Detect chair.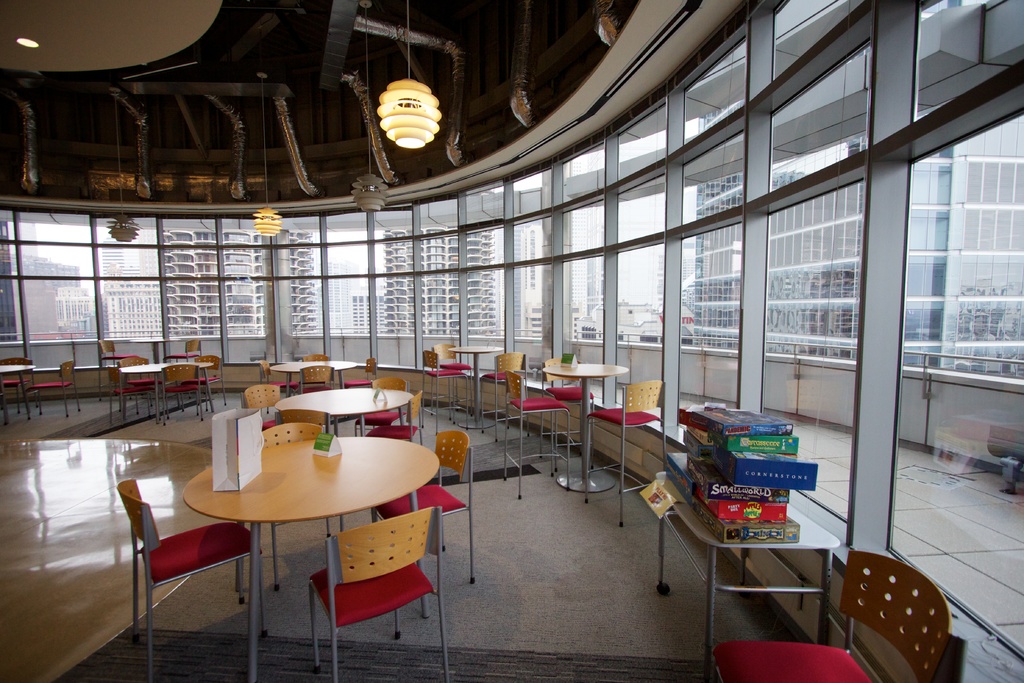
Detected at locate(711, 552, 973, 682).
